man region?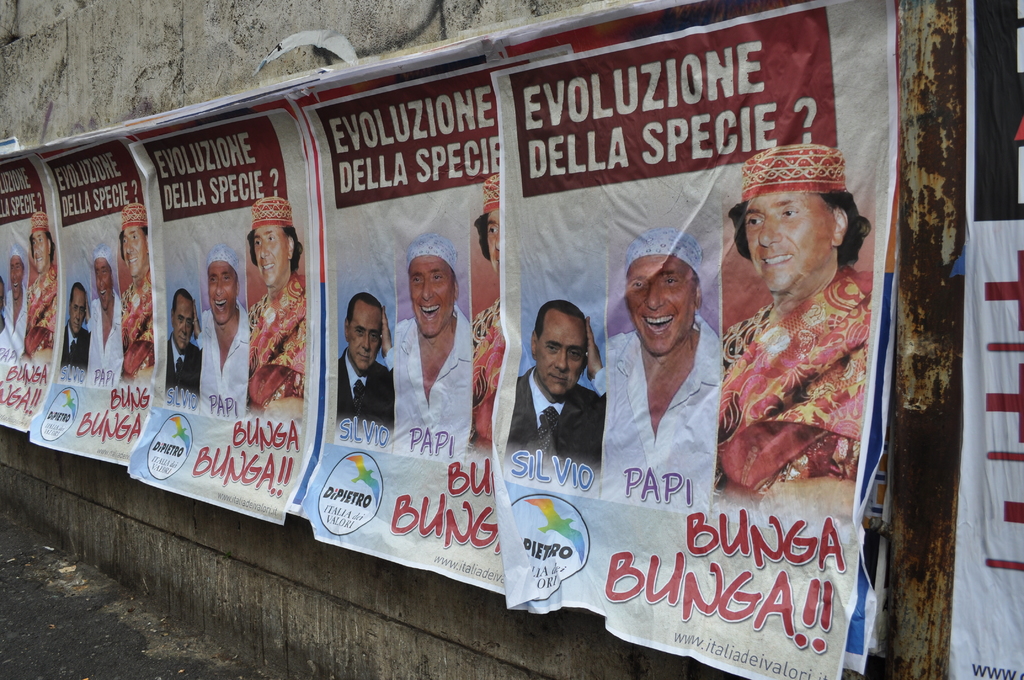
162,287,201,401
